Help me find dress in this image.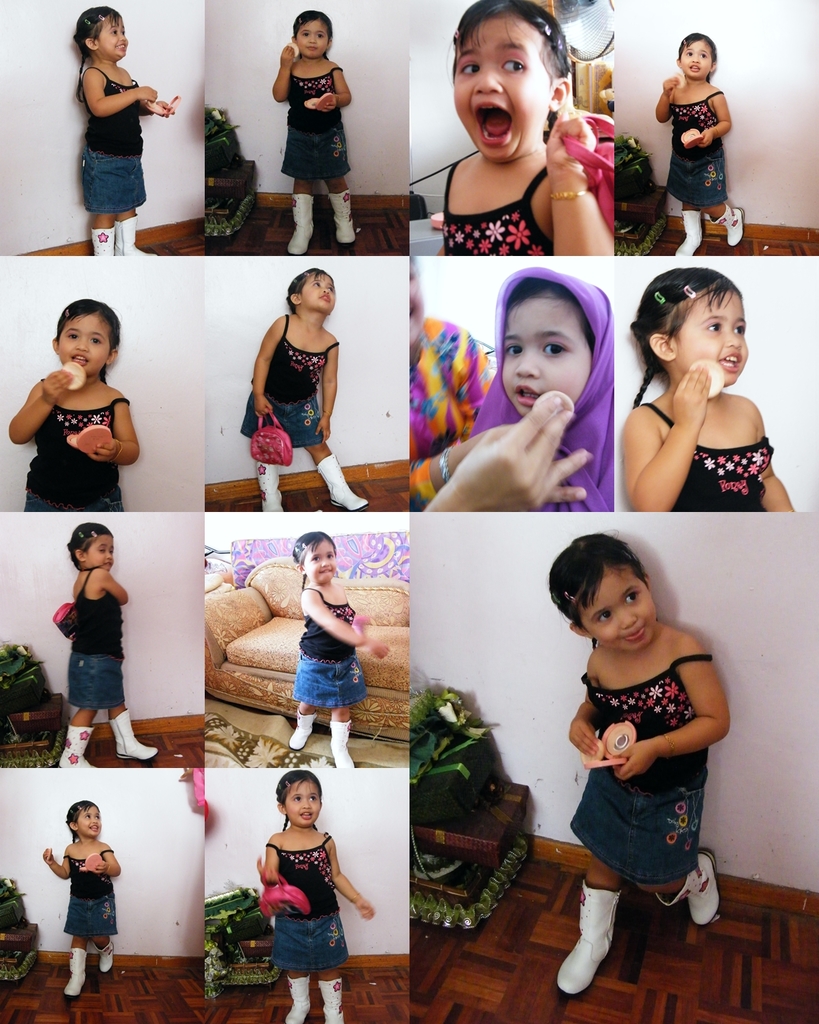
Found it: 652, 406, 767, 517.
